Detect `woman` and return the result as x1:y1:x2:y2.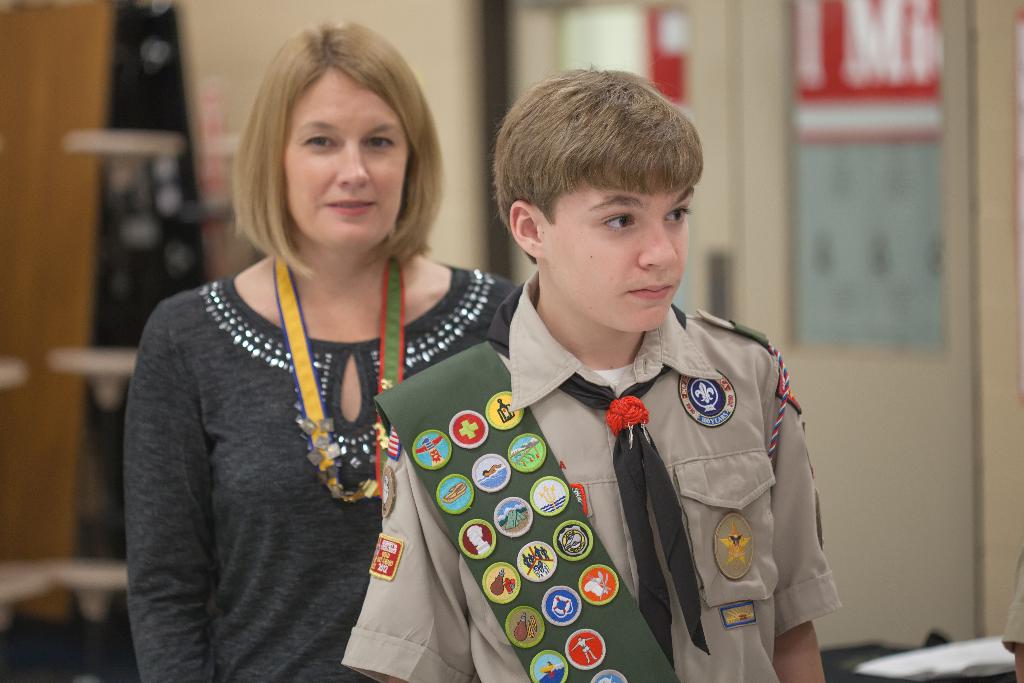
119:15:520:682.
